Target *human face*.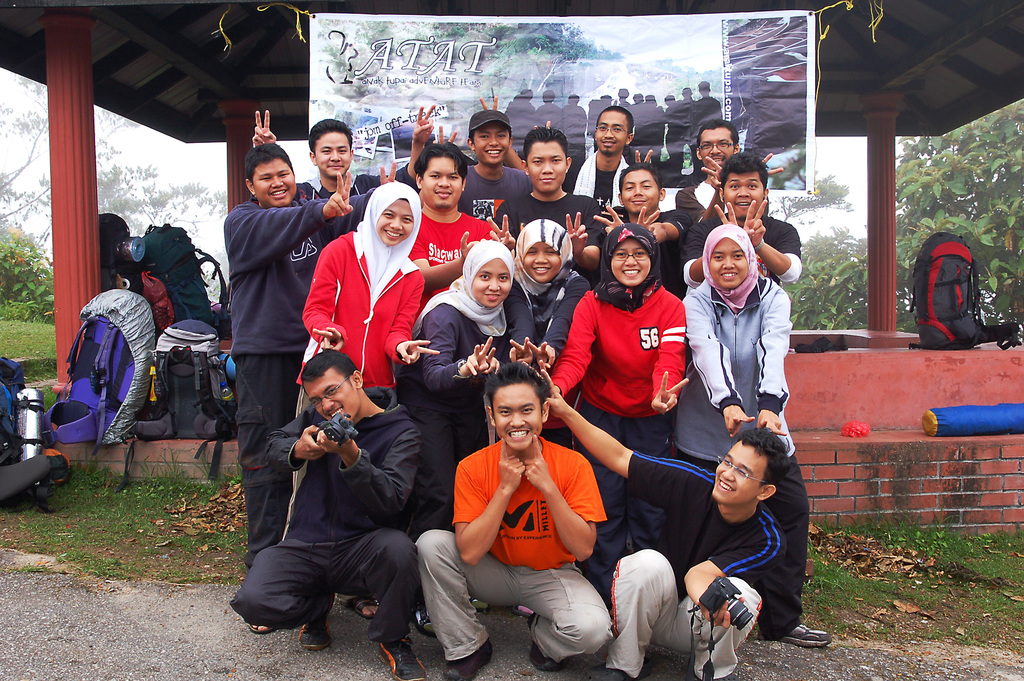
Target region: pyautogui.locateOnScreen(726, 173, 764, 220).
